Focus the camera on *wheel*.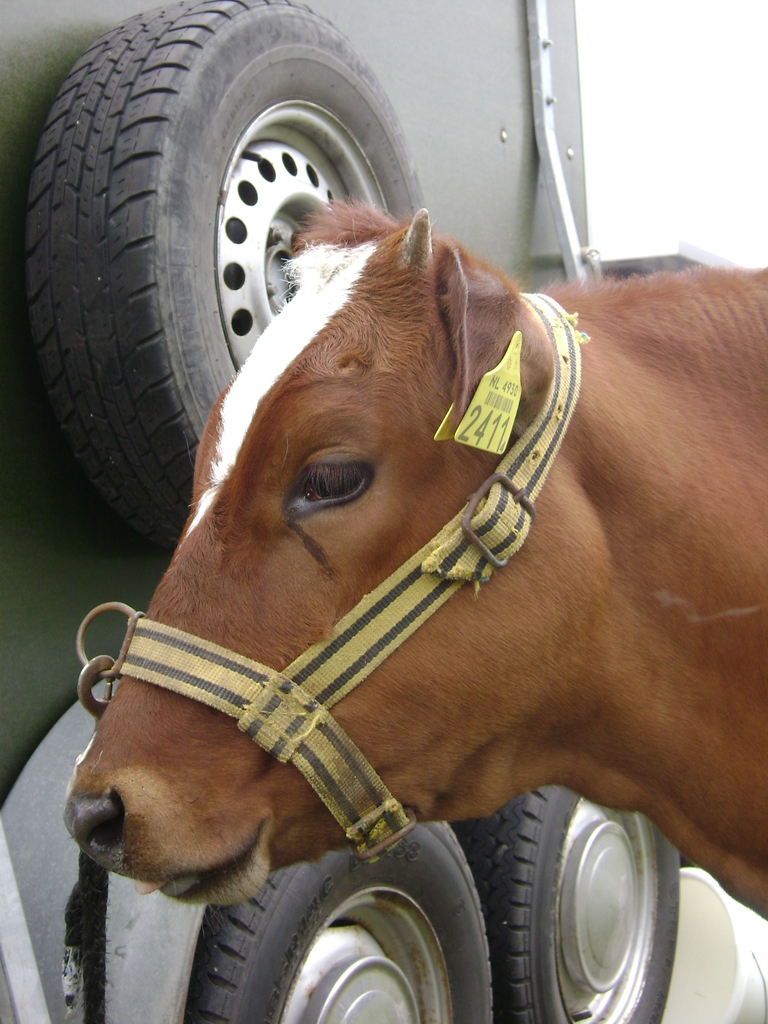
Focus region: bbox=(448, 786, 682, 1023).
